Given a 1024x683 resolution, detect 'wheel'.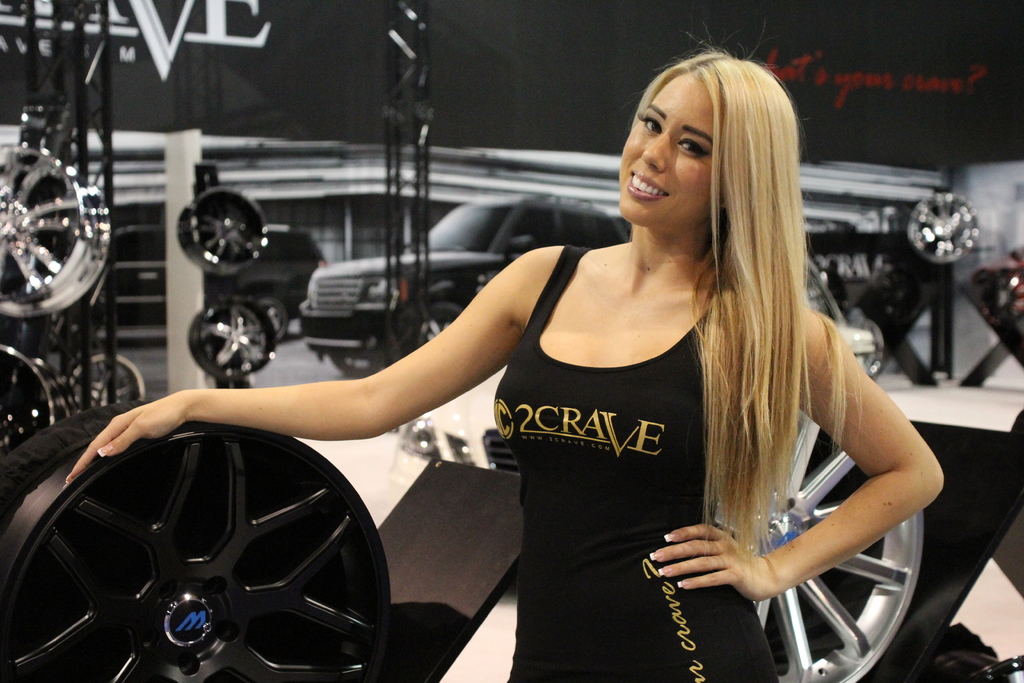
[66, 352, 150, 415].
